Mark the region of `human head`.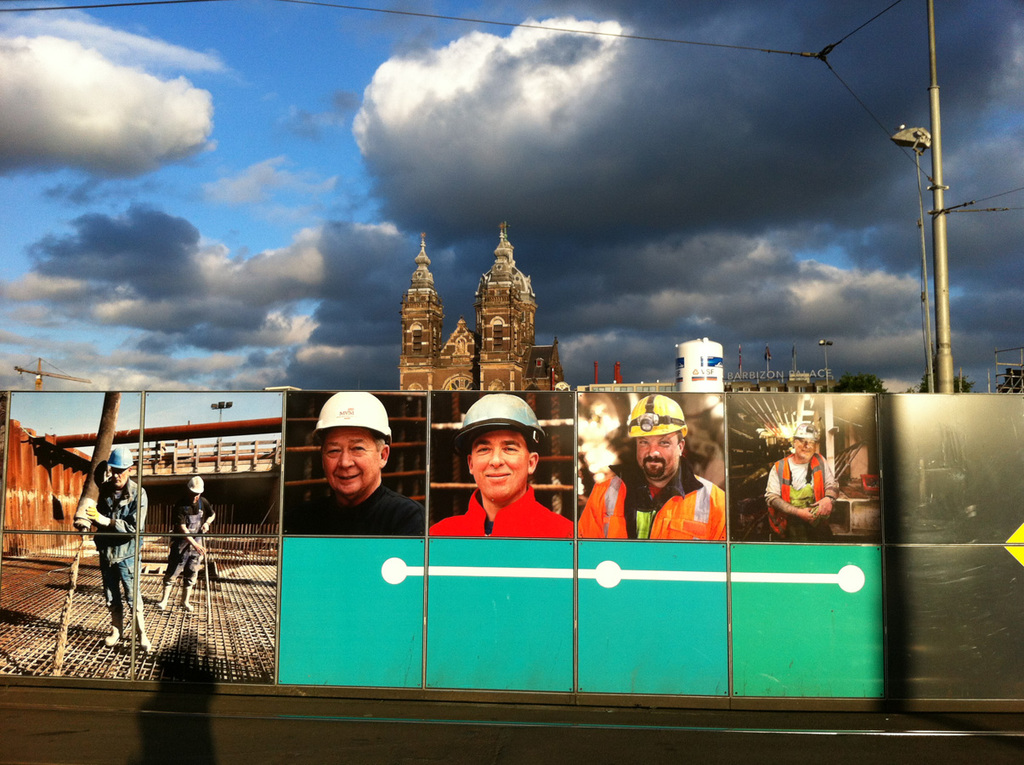
Region: region(795, 425, 818, 456).
